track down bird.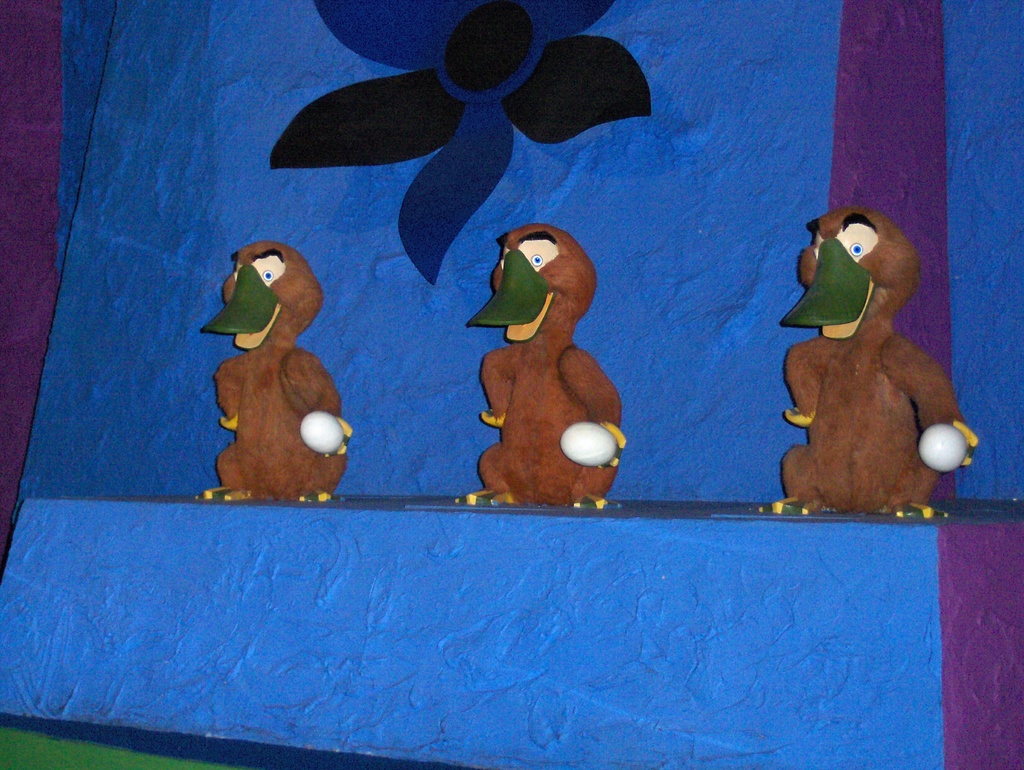
Tracked to [769,213,987,517].
